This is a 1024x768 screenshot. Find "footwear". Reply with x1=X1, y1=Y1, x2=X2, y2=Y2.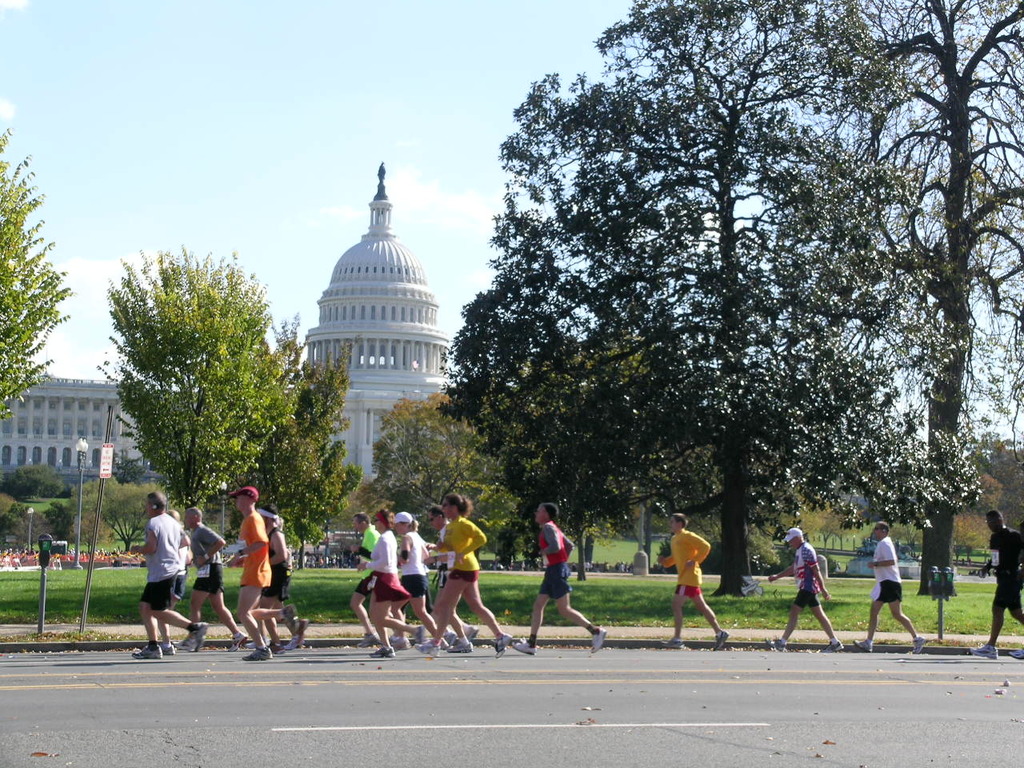
x1=130, y1=642, x2=162, y2=658.
